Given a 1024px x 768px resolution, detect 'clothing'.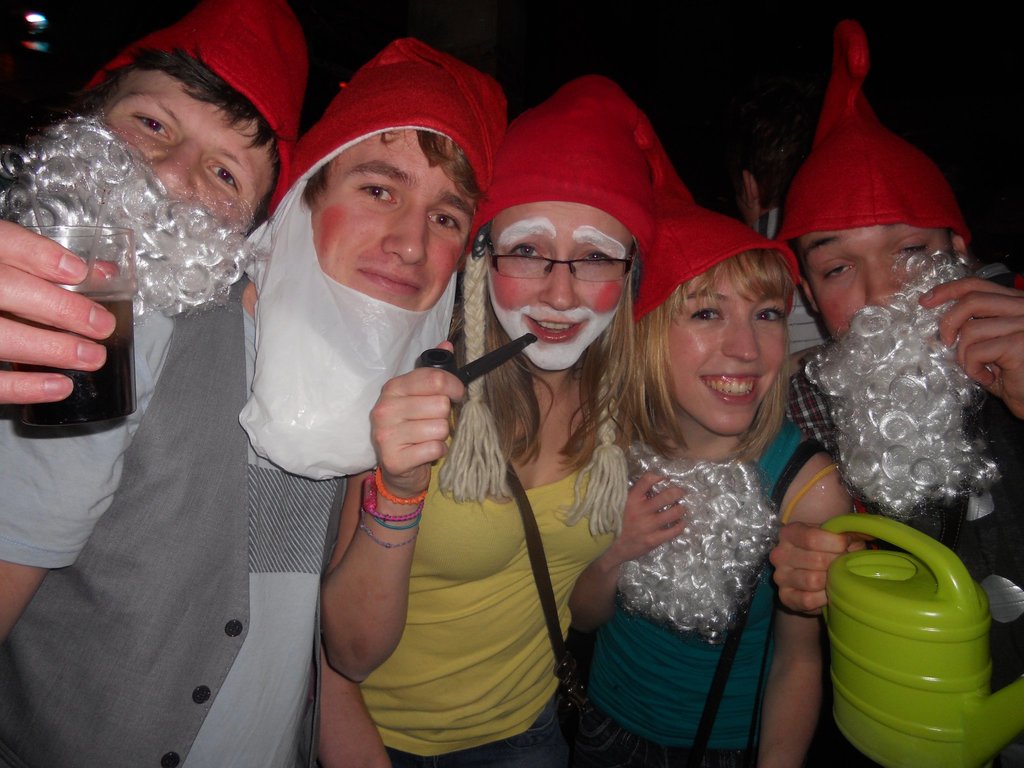
bbox(358, 399, 616, 767).
